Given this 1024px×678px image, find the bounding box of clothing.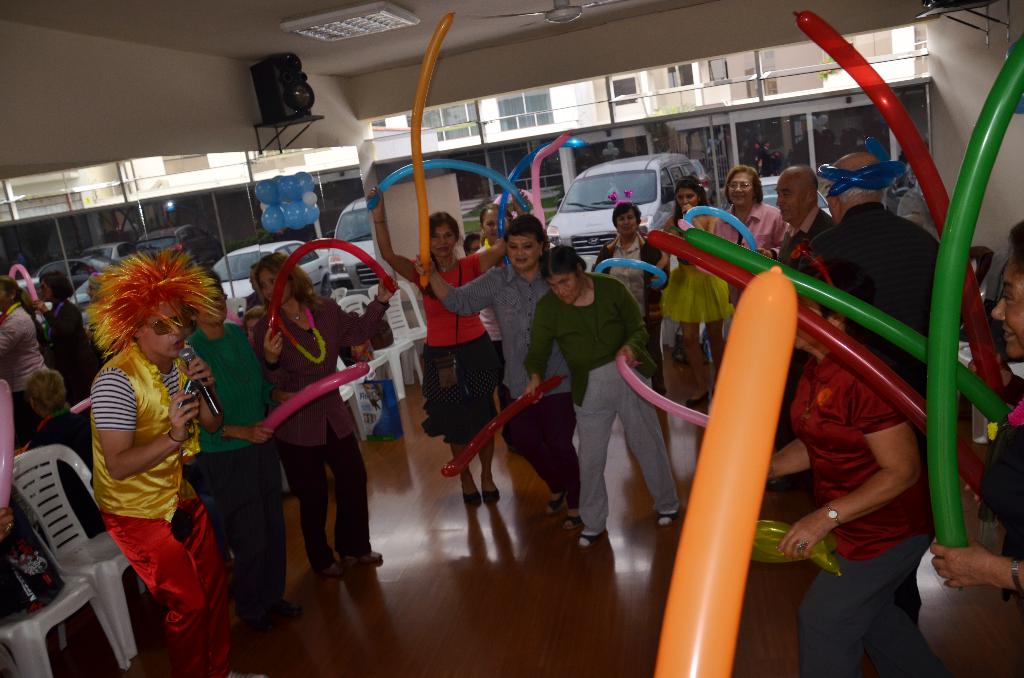
<bbox>16, 402, 91, 537</bbox>.
